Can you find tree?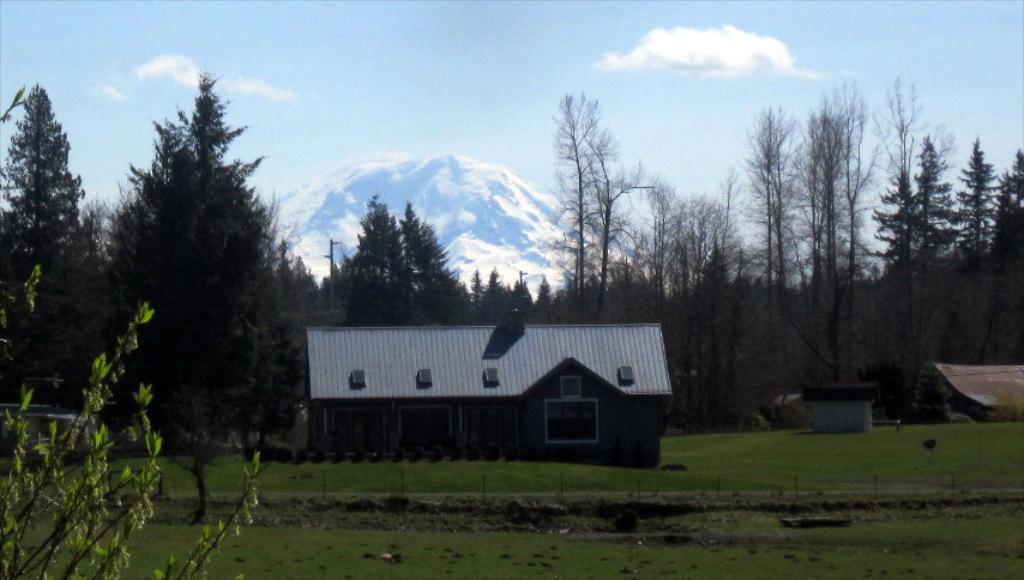
Yes, bounding box: bbox(397, 201, 472, 312).
